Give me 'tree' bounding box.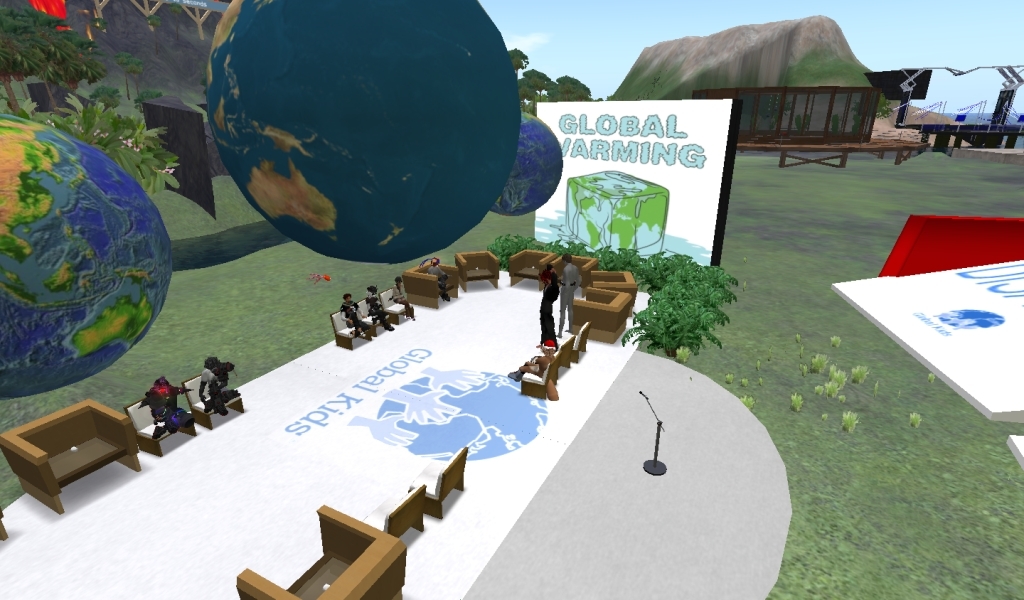
[0,2,99,127].
